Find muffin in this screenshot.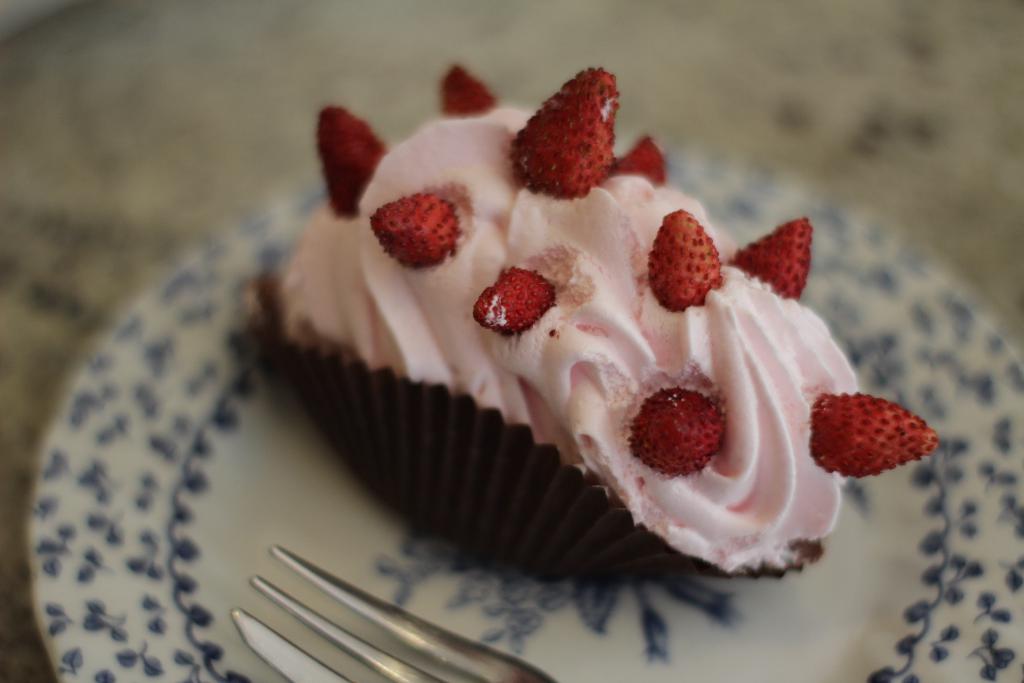
The bounding box for muffin is <bbox>251, 54, 938, 582</bbox>.
